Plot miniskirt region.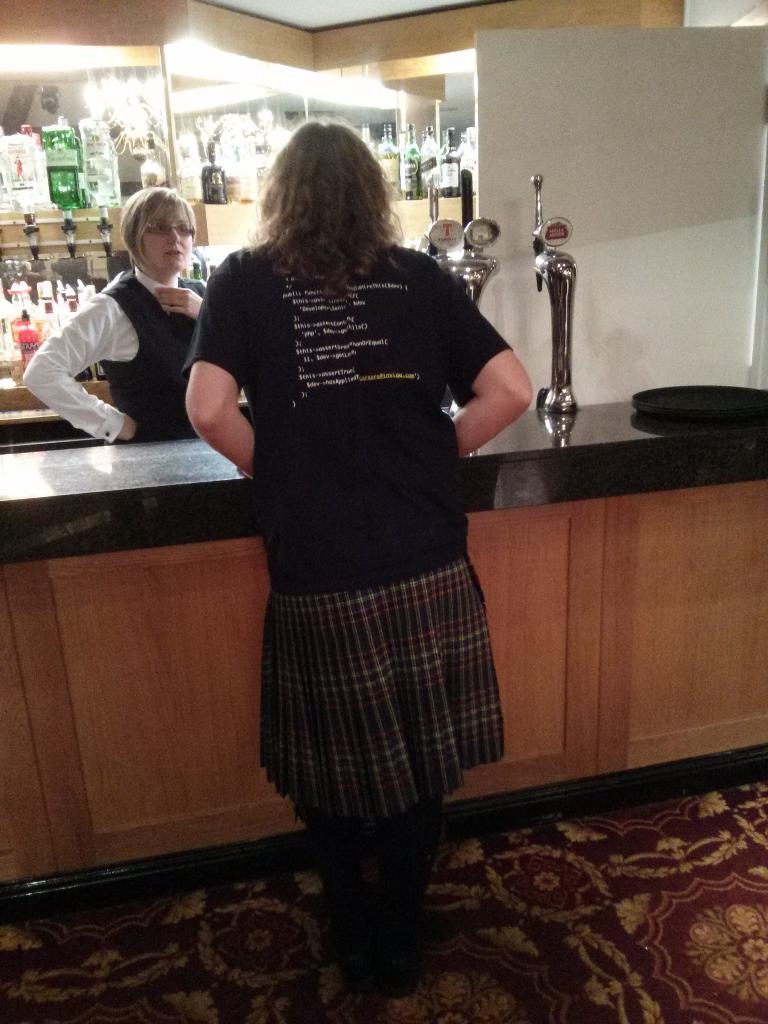
Plotted at [left=253, top=554, right=505, bottom=833].
